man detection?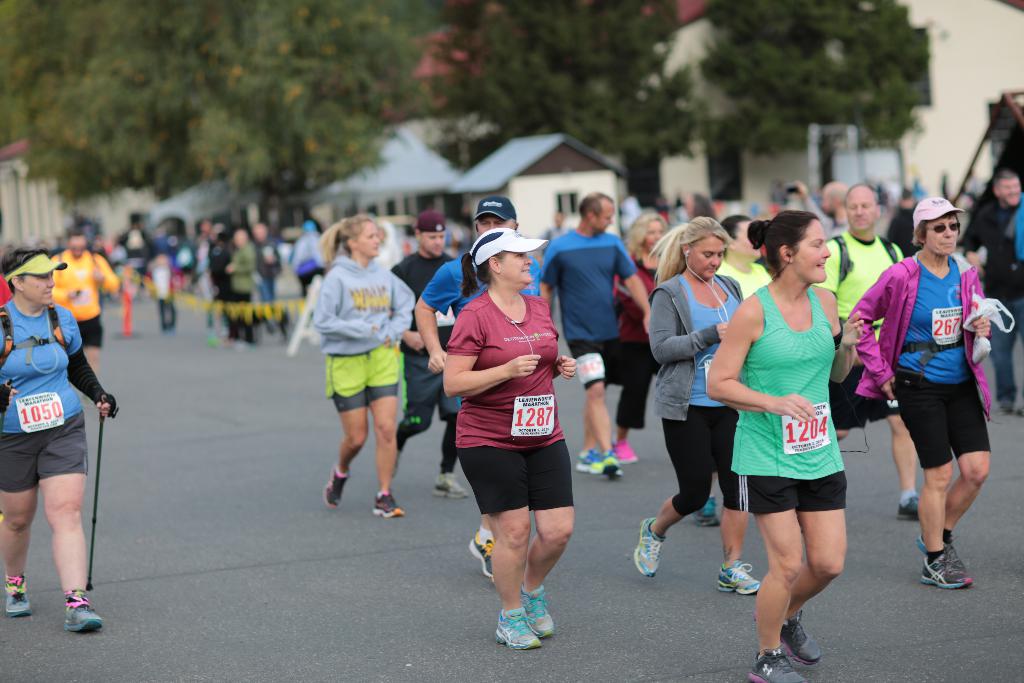
810/184/929/518
